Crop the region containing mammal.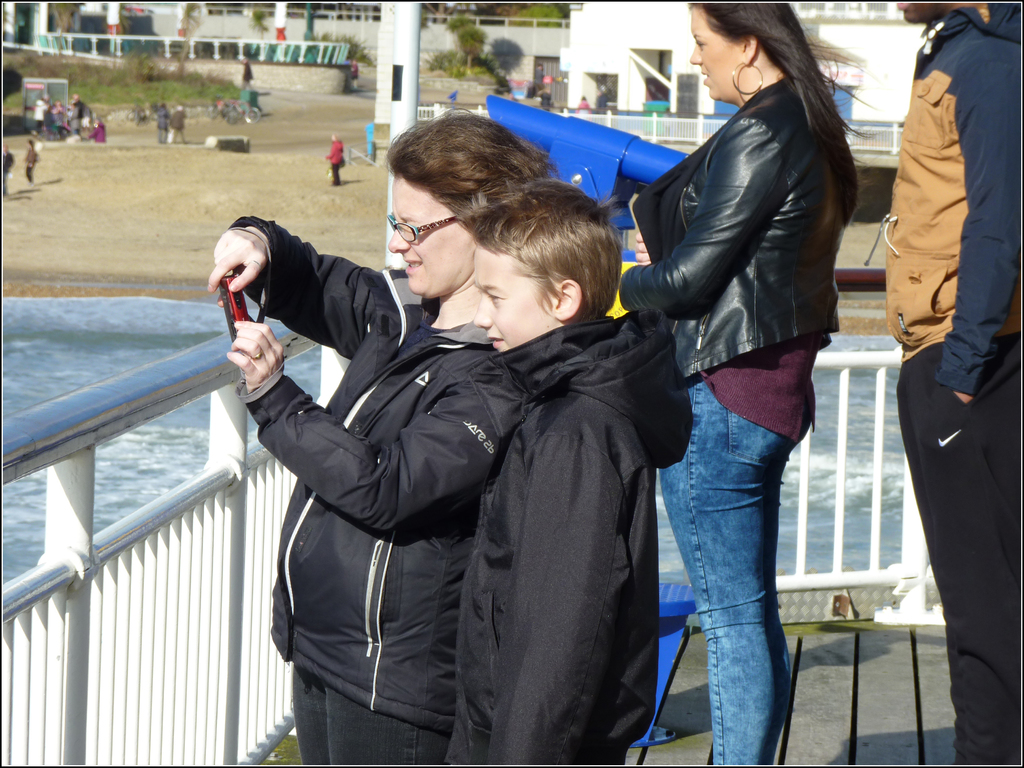
Crop region: left=239, top=57, right=251, bottom=84.
